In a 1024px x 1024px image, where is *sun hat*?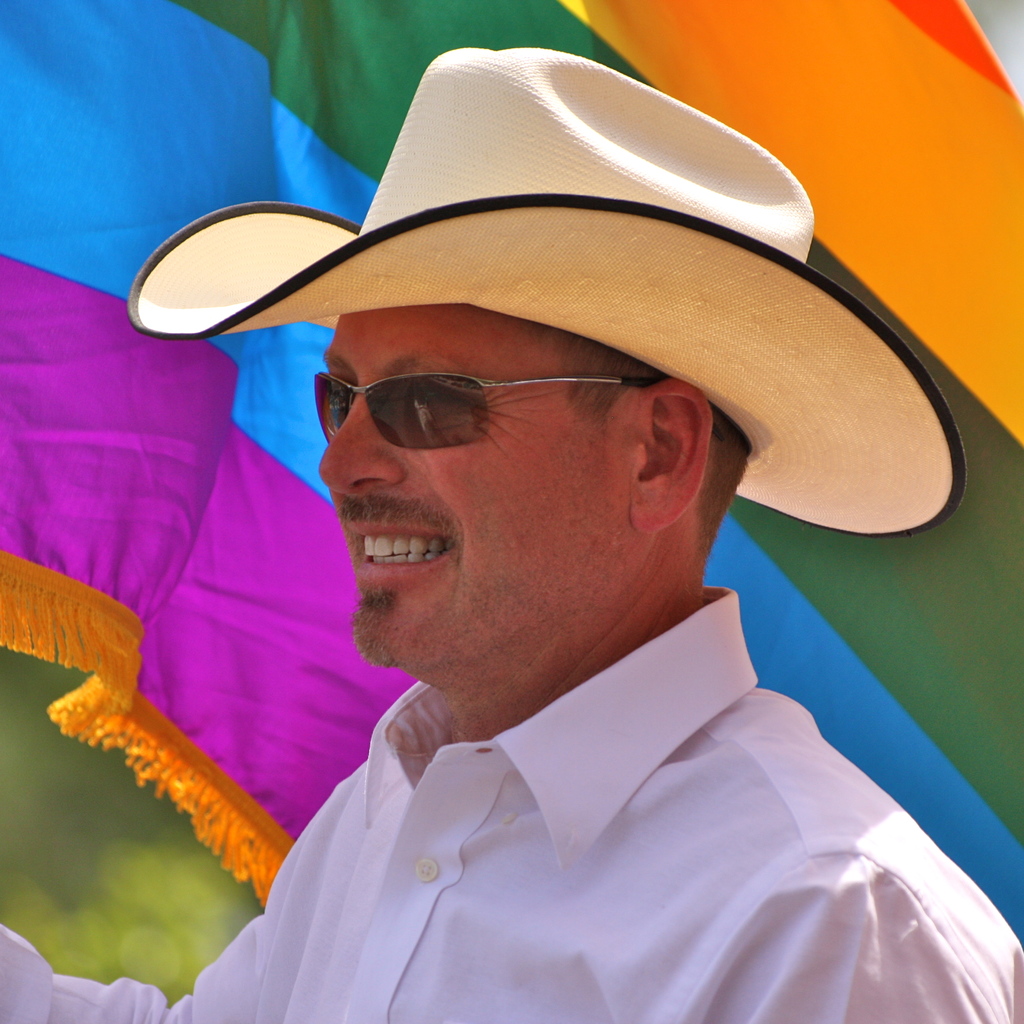
(125, 45, 967, 545).
